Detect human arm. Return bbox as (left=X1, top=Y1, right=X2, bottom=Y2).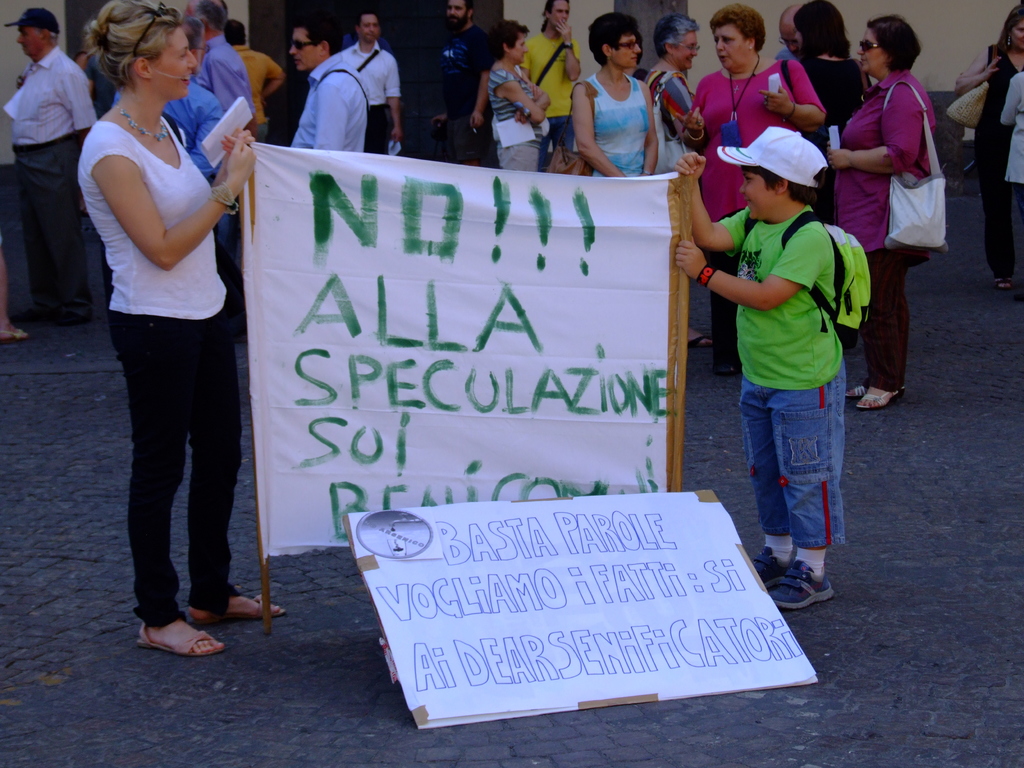
(left=1002, top=74, right=1021, bottom=125).
